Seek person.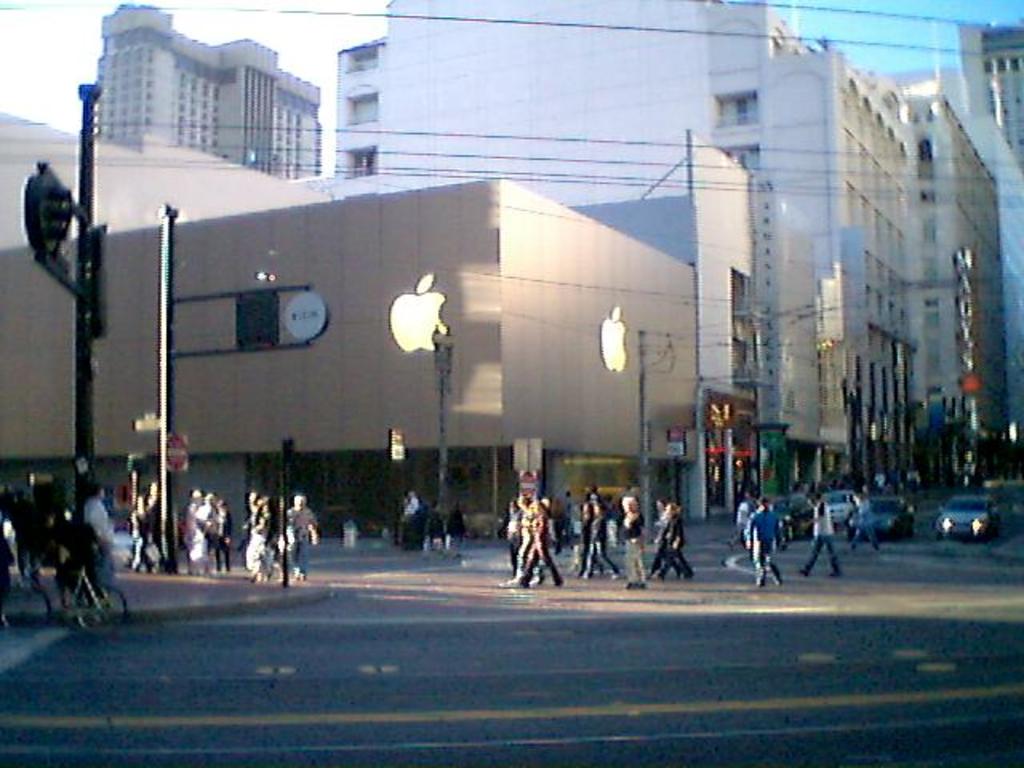
pyautogui.locateOnScreen(448, 499, 470, 539).
